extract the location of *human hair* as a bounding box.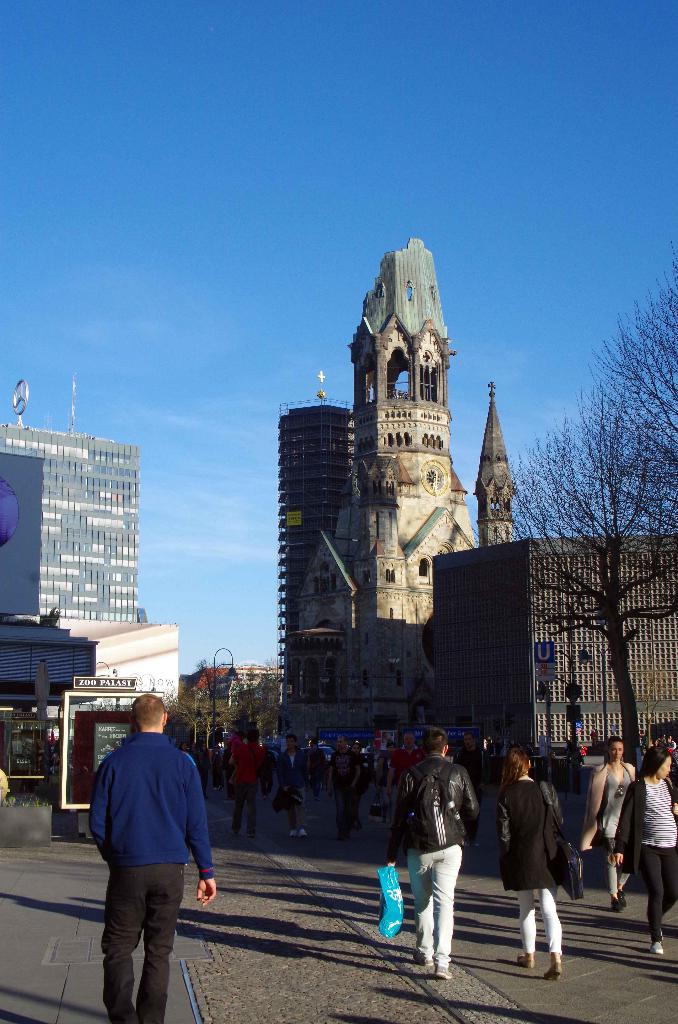
(496, 746, 531, 794).
